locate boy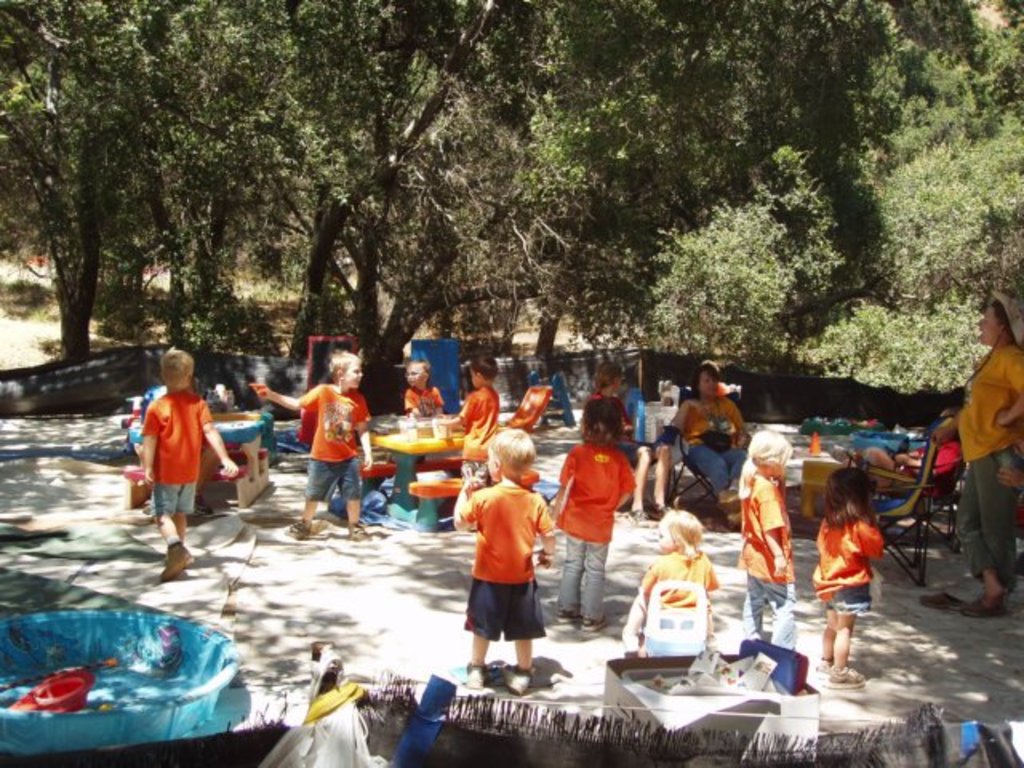
bbox=[403, 362, 446, 416]
